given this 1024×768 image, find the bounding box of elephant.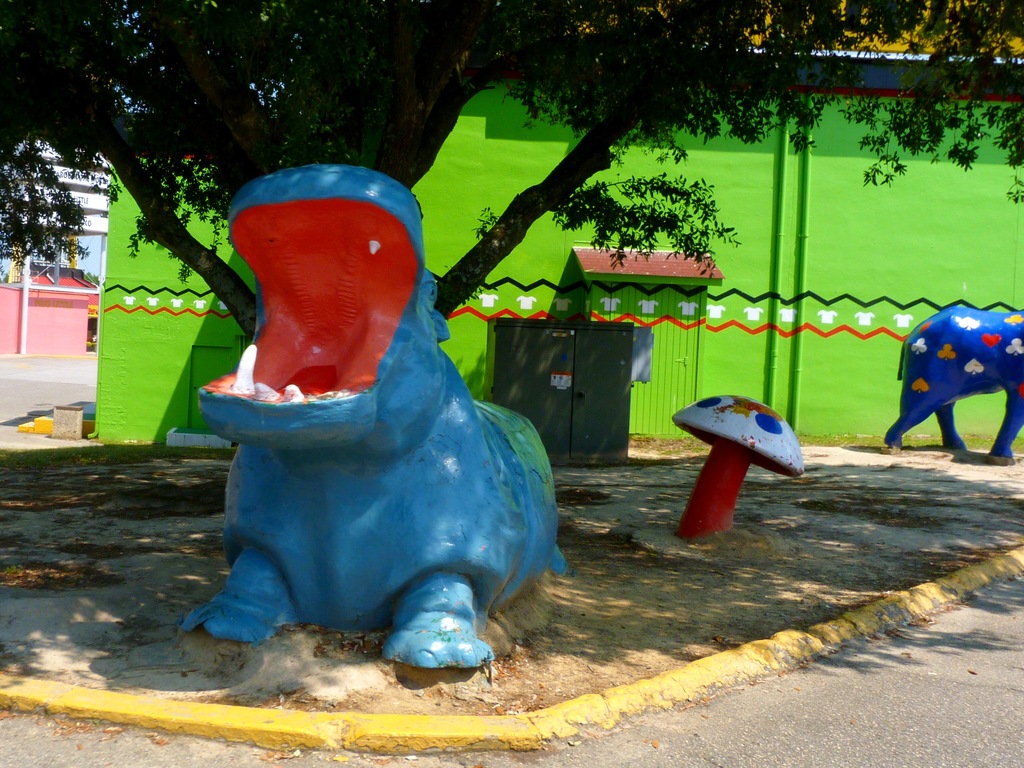
888 300 1018 468.
